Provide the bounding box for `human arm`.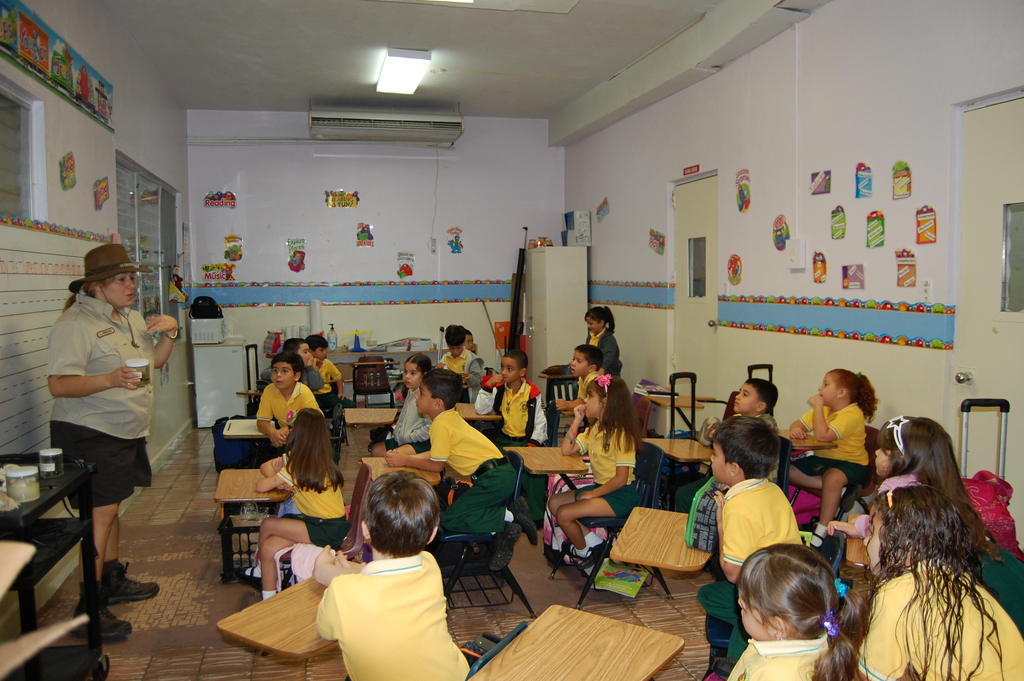
x1=850 y1=582 x2=908 y2=680.
